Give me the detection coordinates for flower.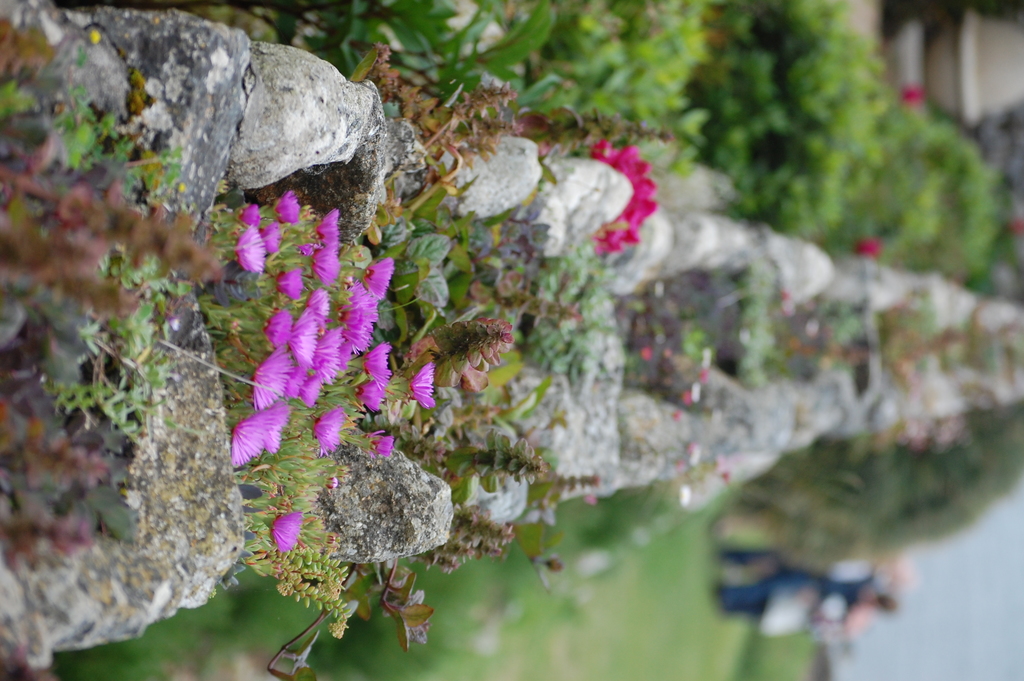
select_region(589, 135, 663, 256).
